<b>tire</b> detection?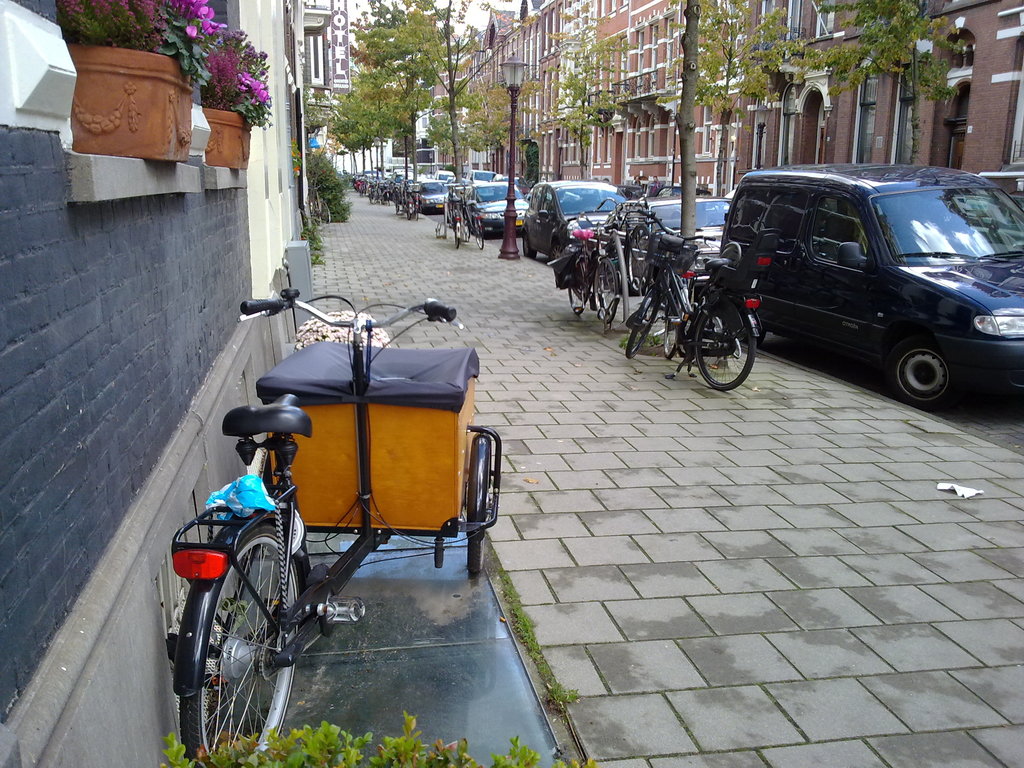
Rect(884, 335, 957, 412)
